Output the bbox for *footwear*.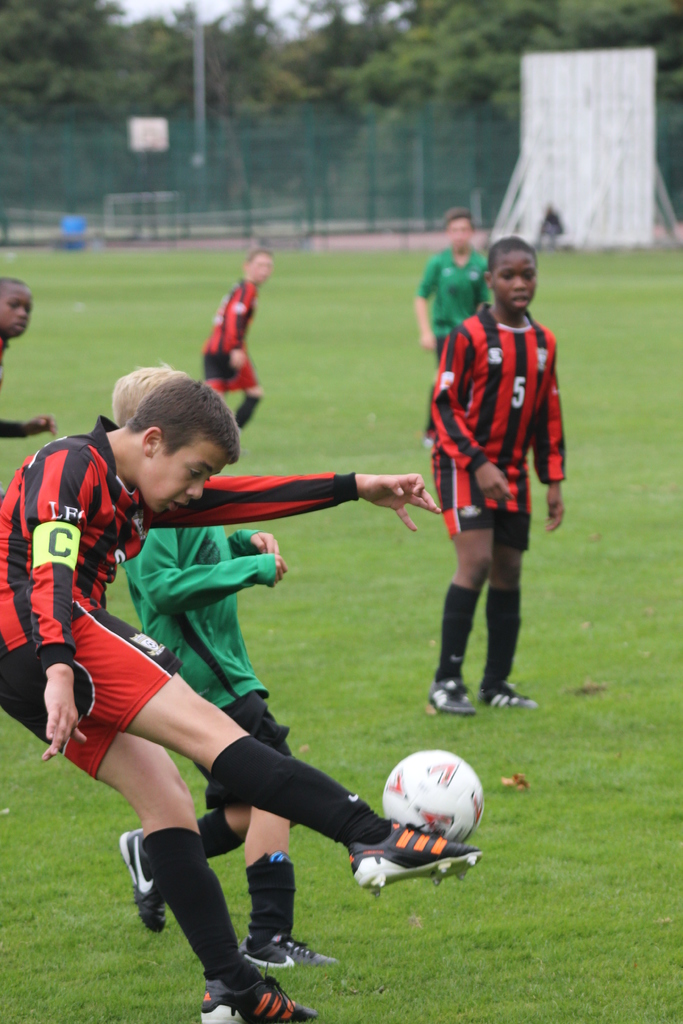
BBox(115, 829, 162, 933).
